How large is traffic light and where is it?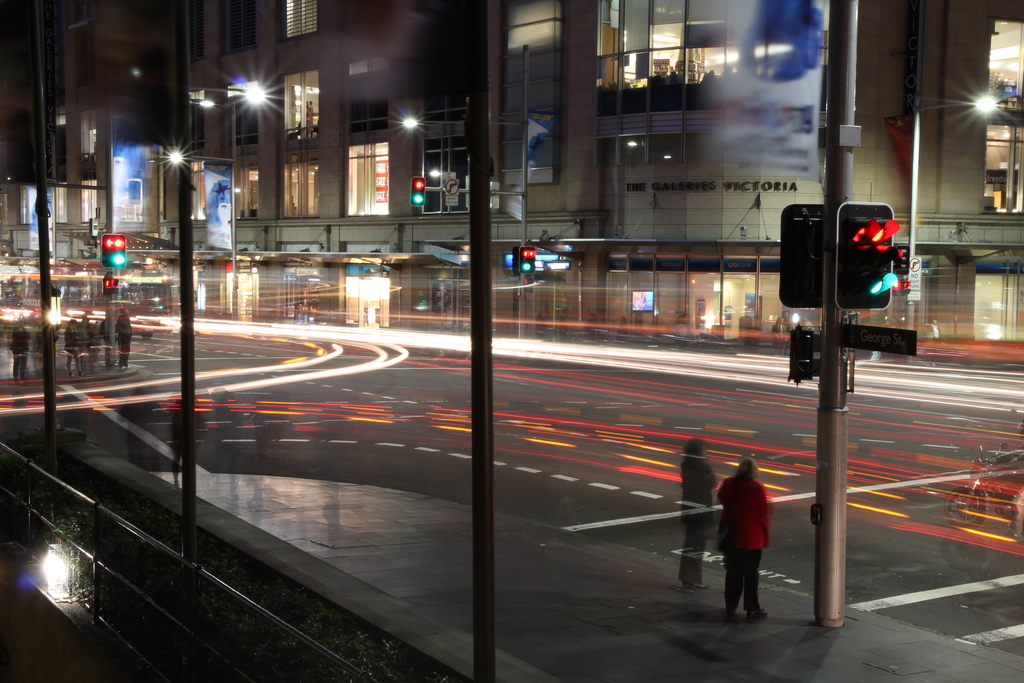
Bounding box: 895, 243, 911, 277.
